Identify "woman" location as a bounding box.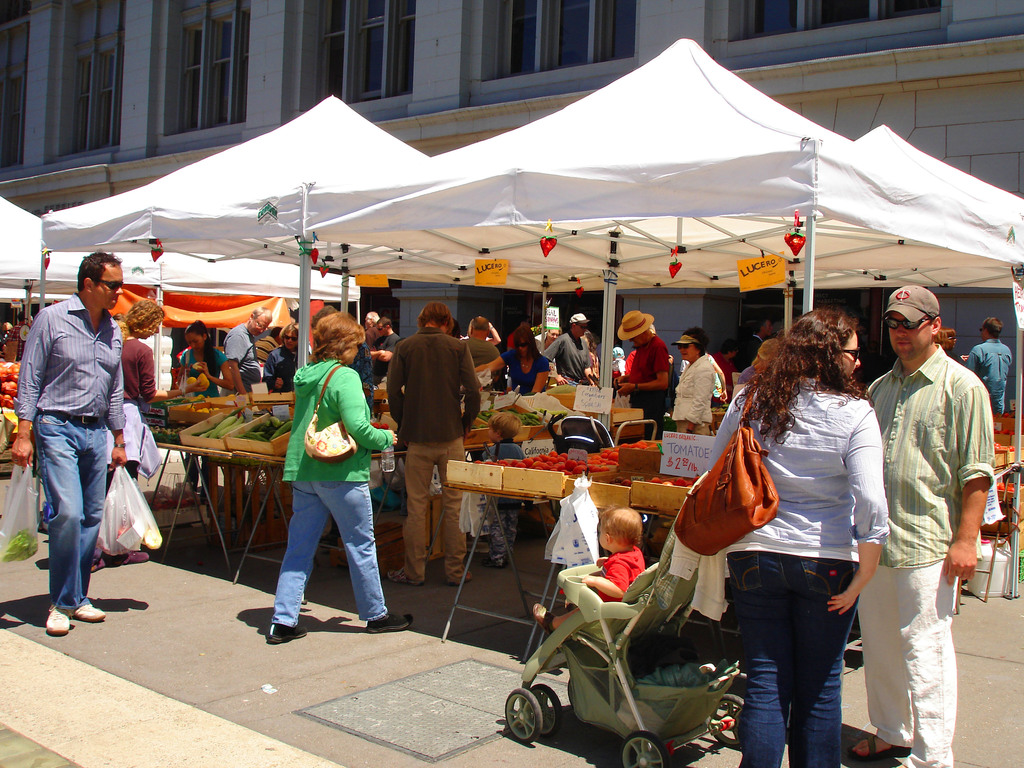
698,310,902,767.
